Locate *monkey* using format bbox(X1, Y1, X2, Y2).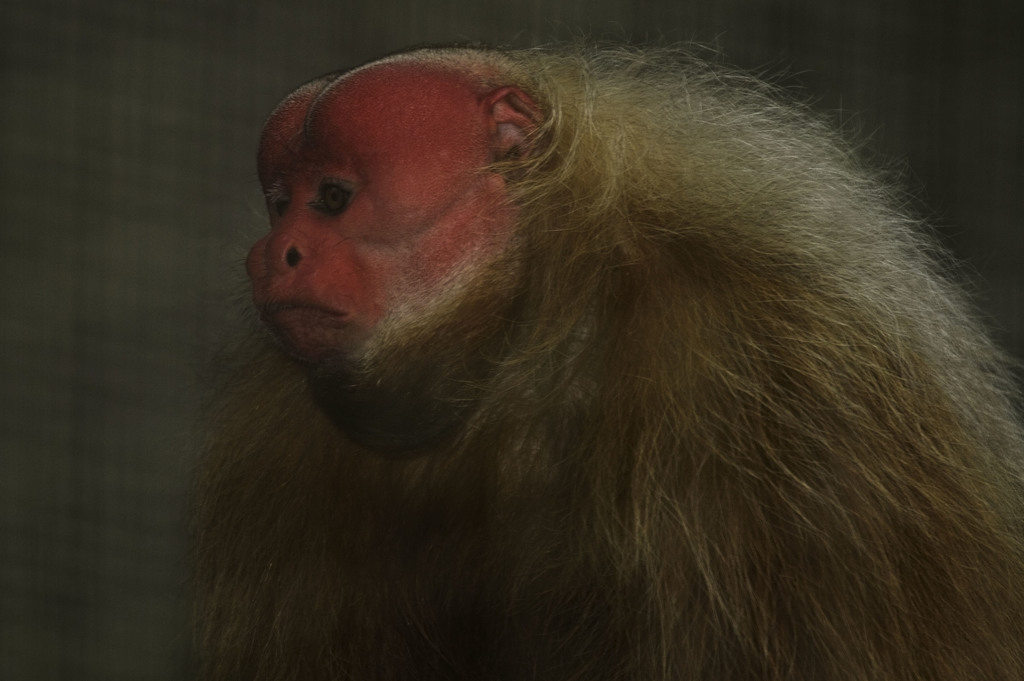
bbox(184, 42, 1023, 680).
